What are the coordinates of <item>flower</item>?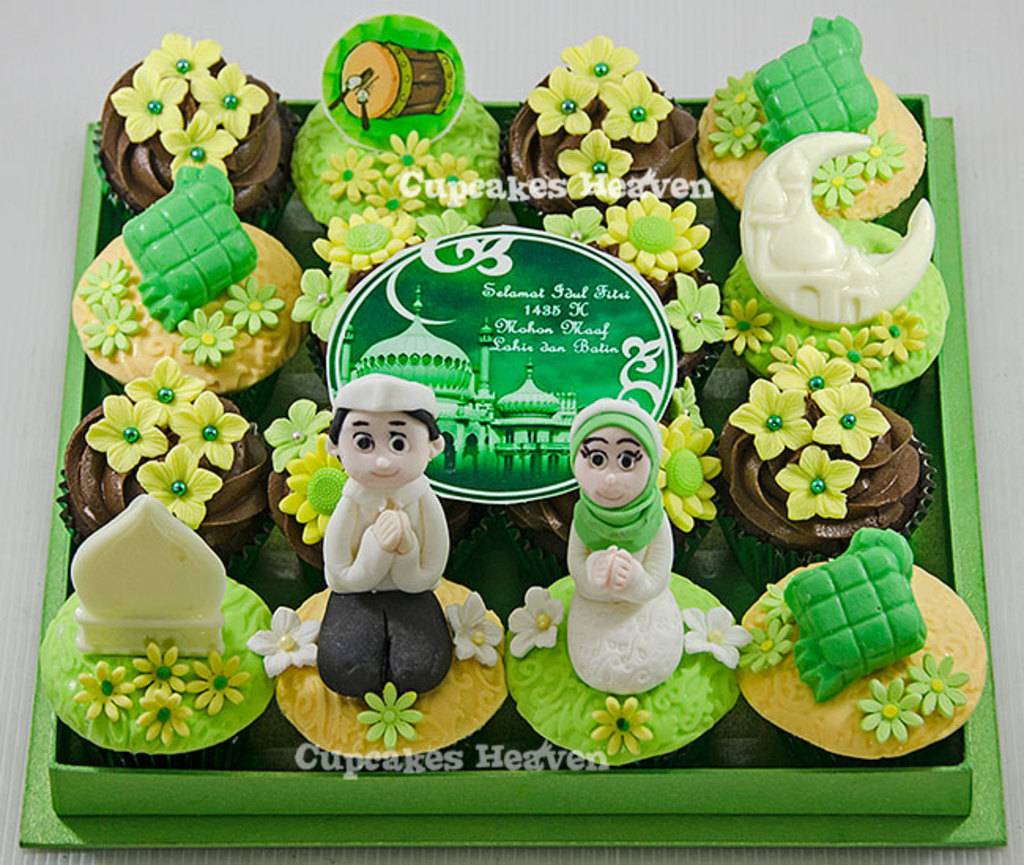
l=744, t=618, r=794, b=671.
